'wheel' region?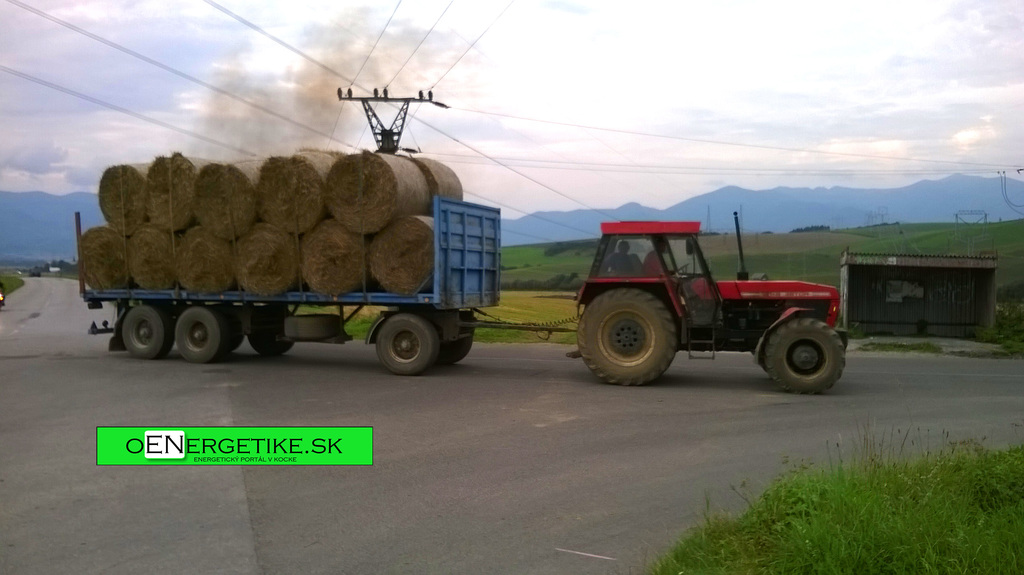
rect(176, 308, 223, 364)
